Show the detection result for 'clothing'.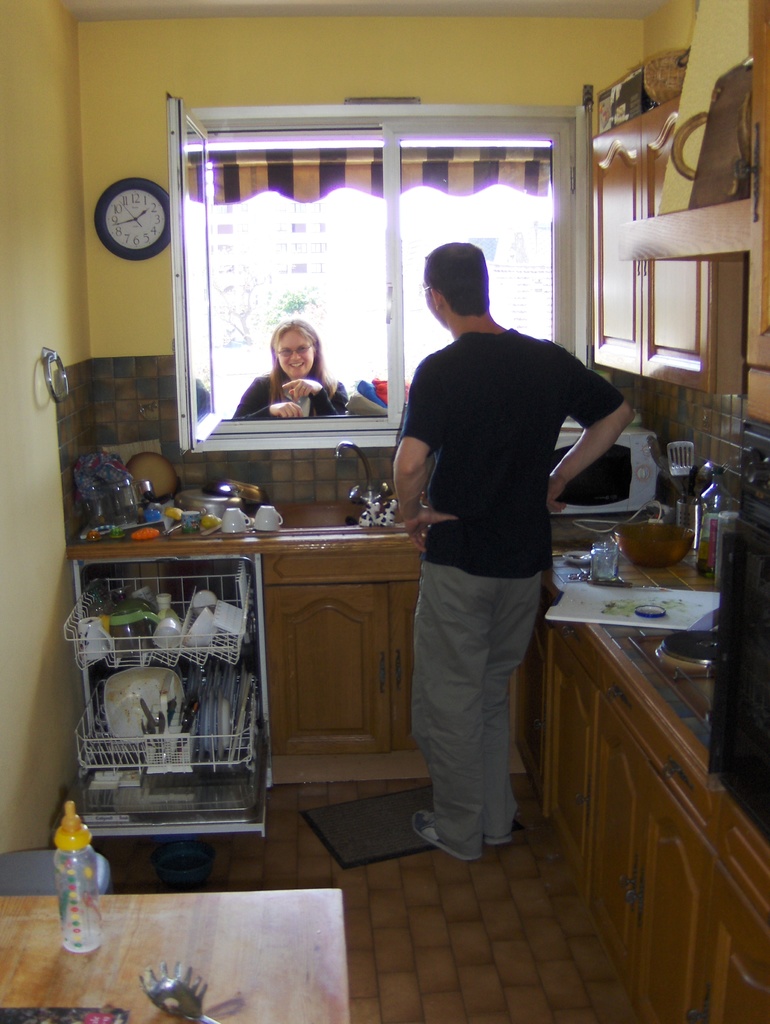
<box>412,319,621,848</box>.
